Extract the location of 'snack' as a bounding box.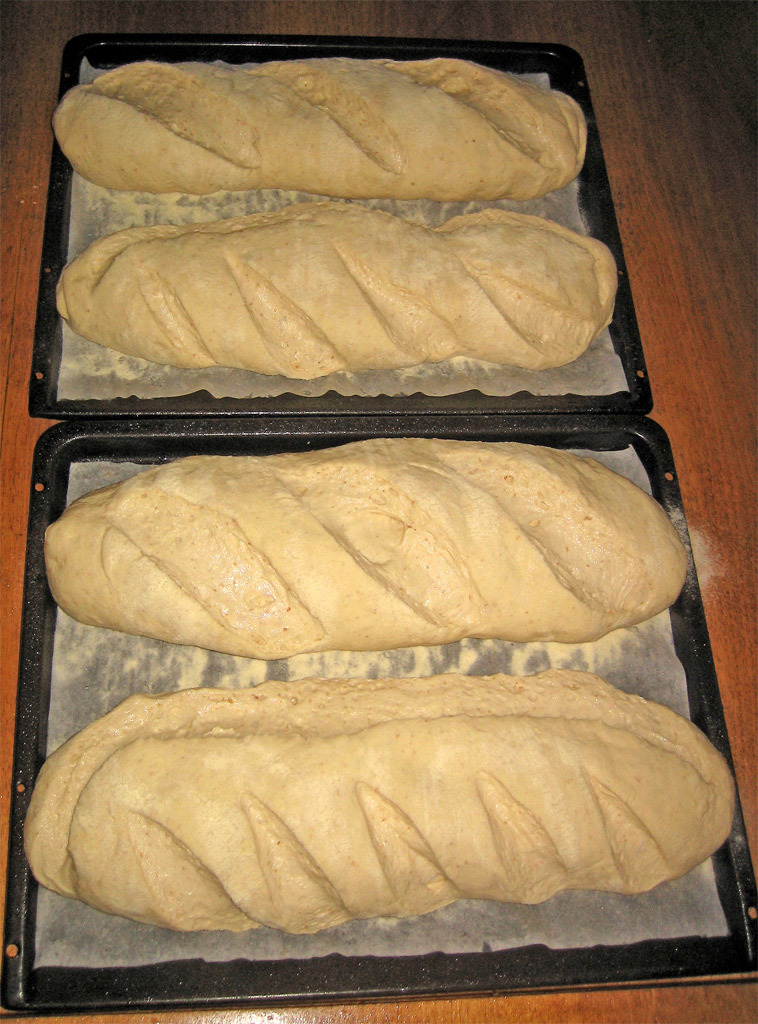
bbox=(50, 197, 619, 382).
